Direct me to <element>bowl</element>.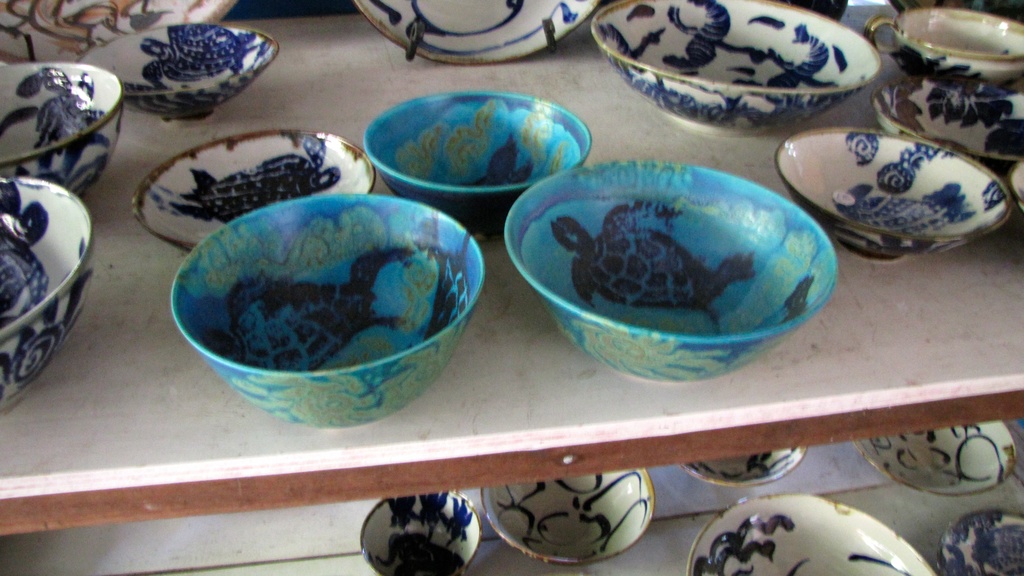
Direction: <region>772, 125, 1014, 260</region>.
